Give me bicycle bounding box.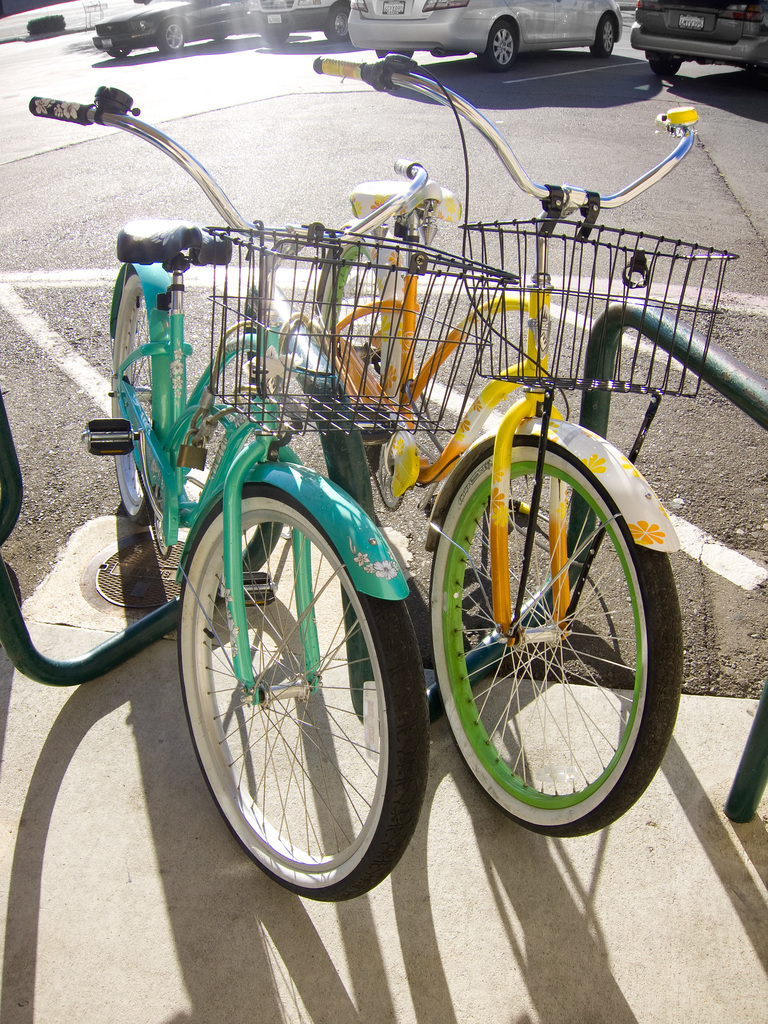
crop(26, 82, 433, 908).
